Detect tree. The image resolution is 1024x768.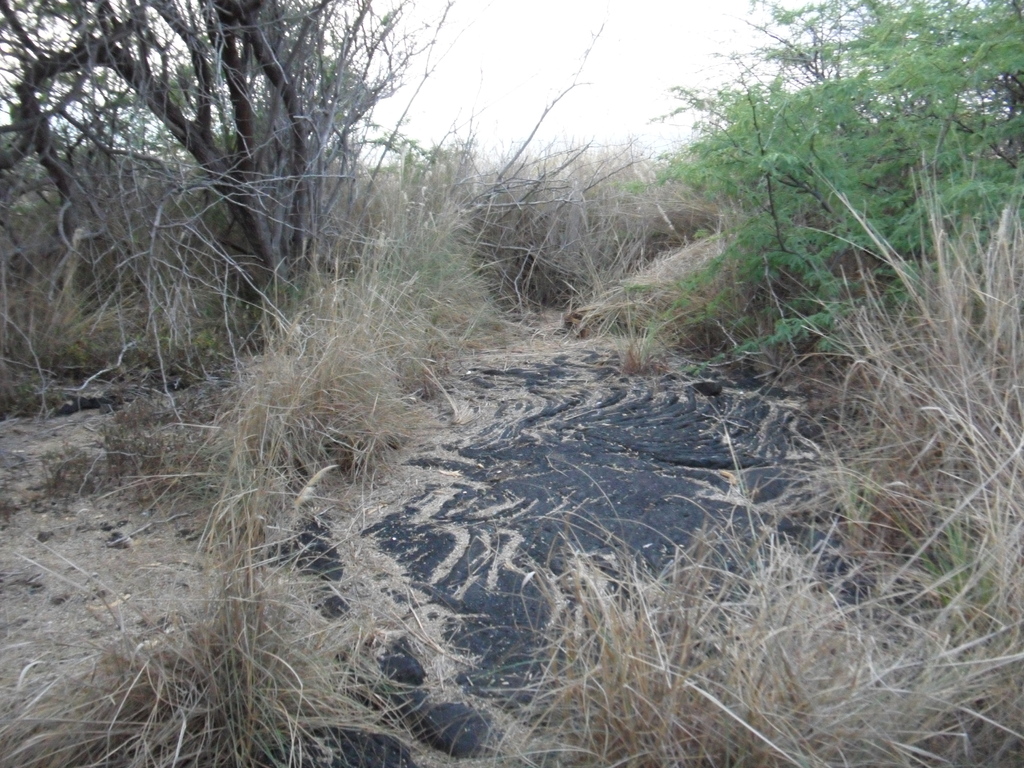
Rect(93, 3, 435, 481).
